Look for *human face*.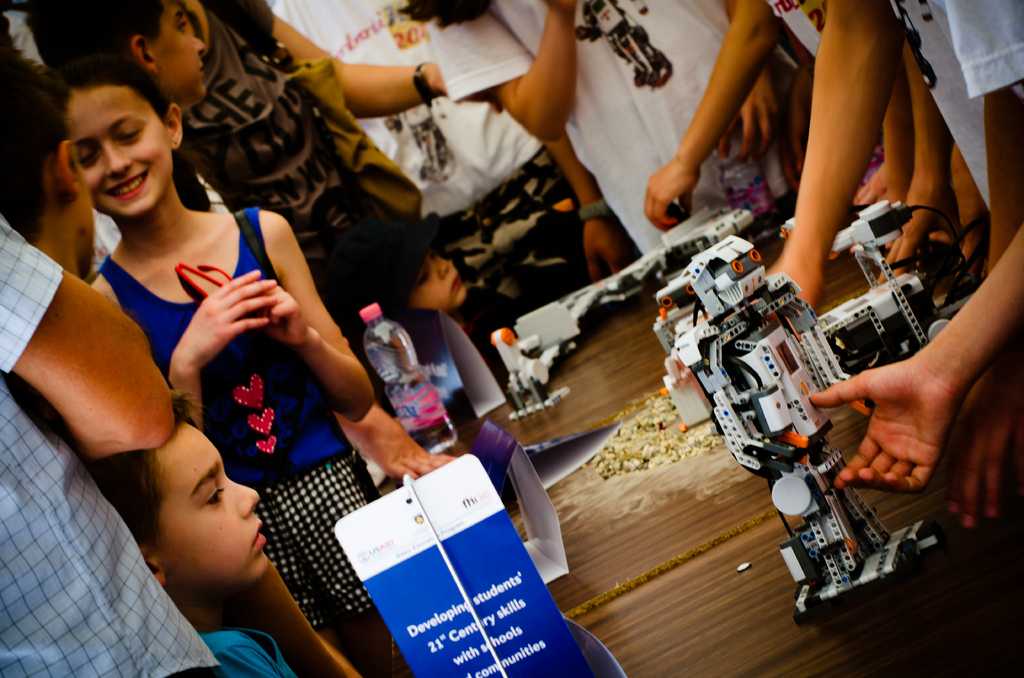
Found: 153,421,275,587.
